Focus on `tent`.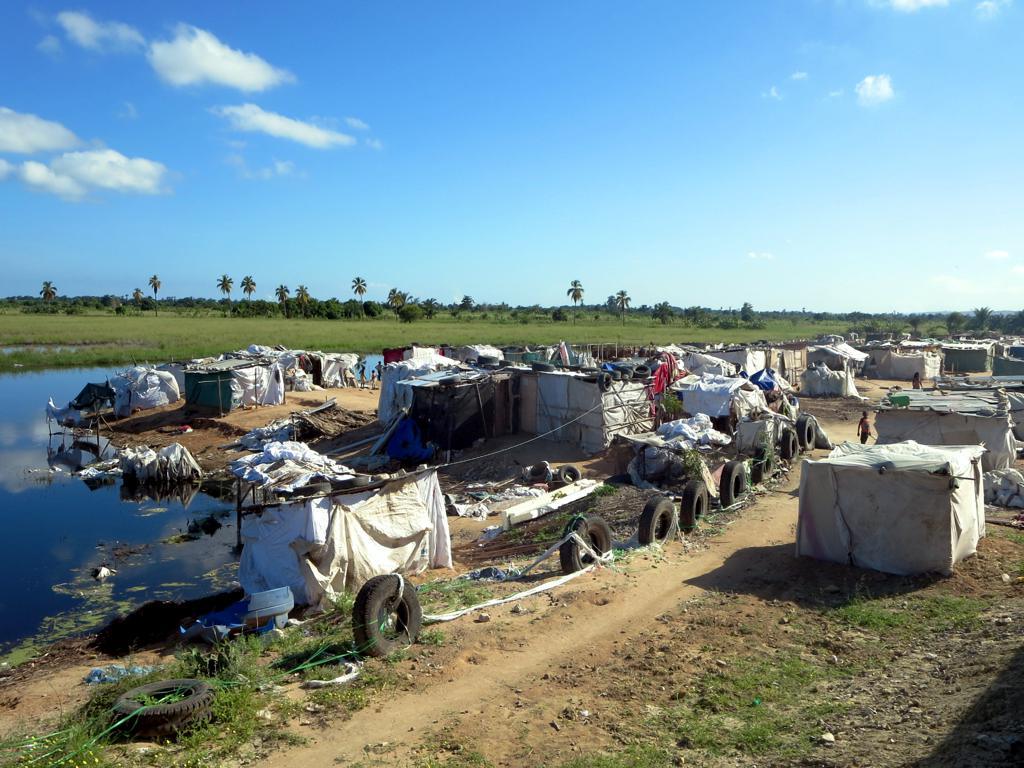
Focused at {"left": 791, "top": 442, "right": 982, "bottom": 573}.
